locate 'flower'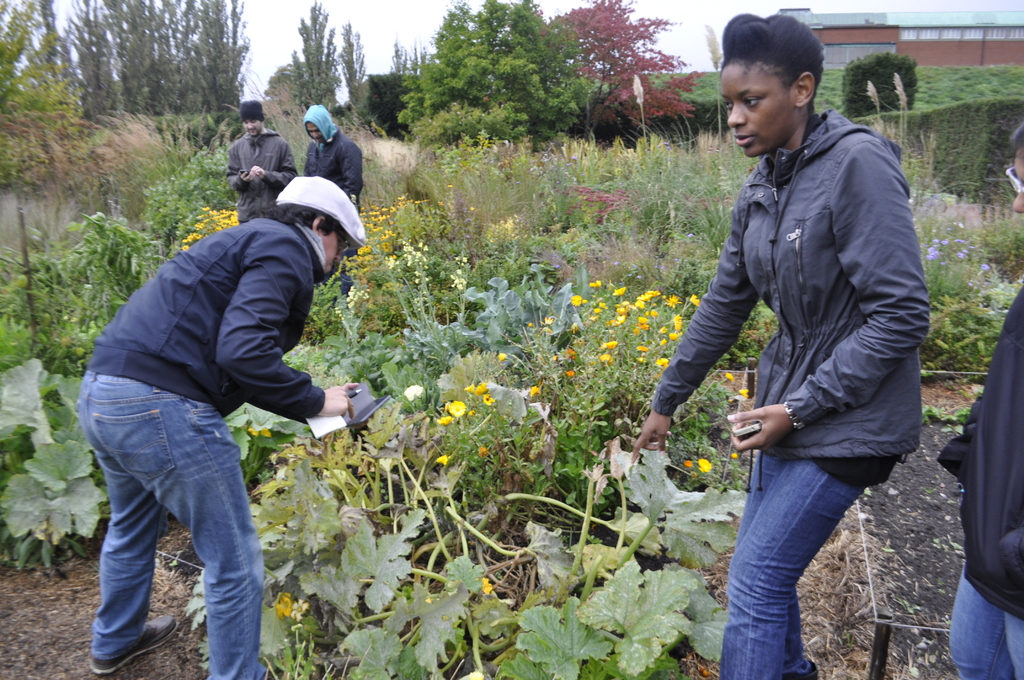
rect(406, 382, 424, 404)
